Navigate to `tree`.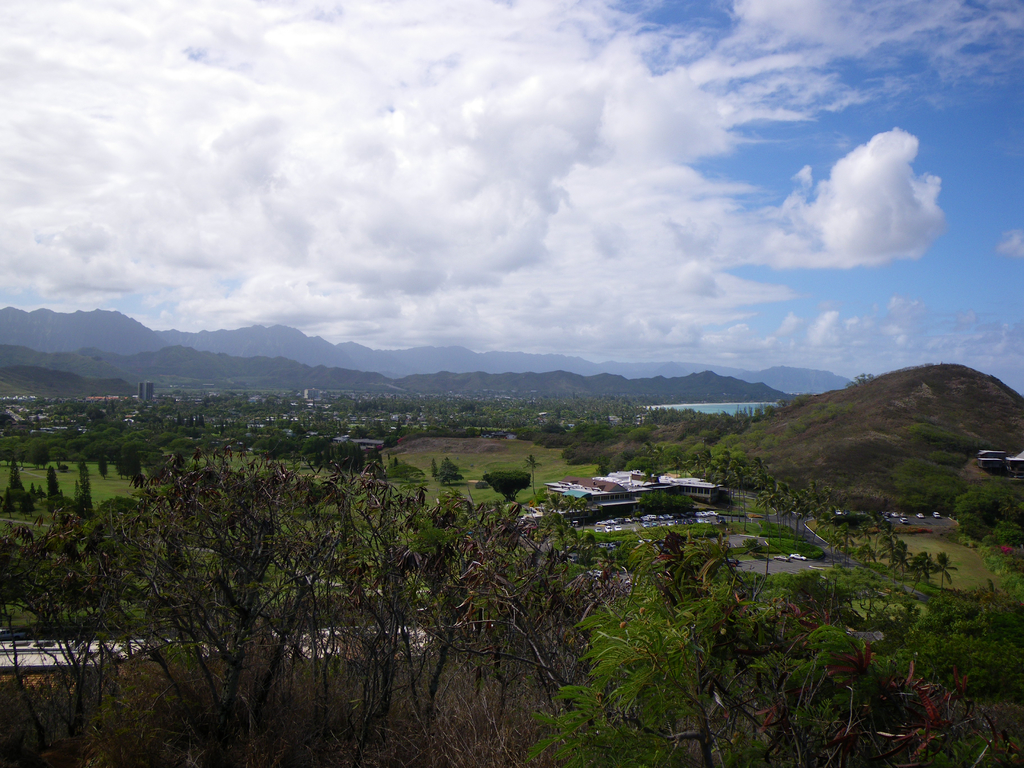
Navigation target: (79, 465, 92, 511).
